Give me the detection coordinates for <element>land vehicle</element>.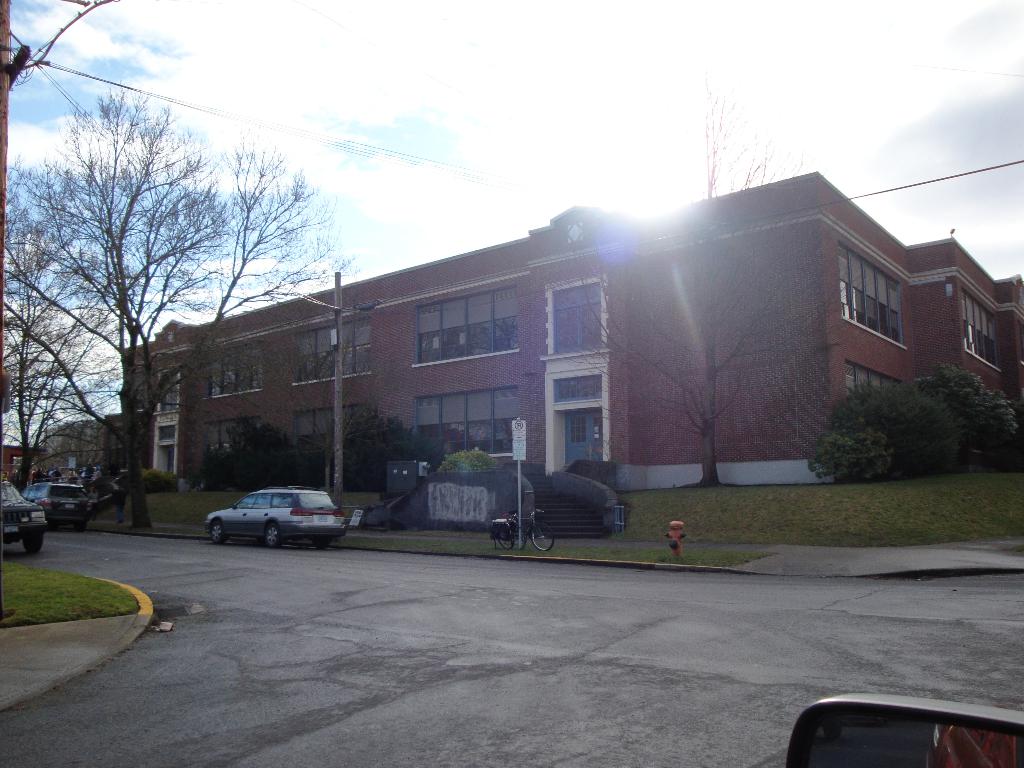
496:511:554:556.
